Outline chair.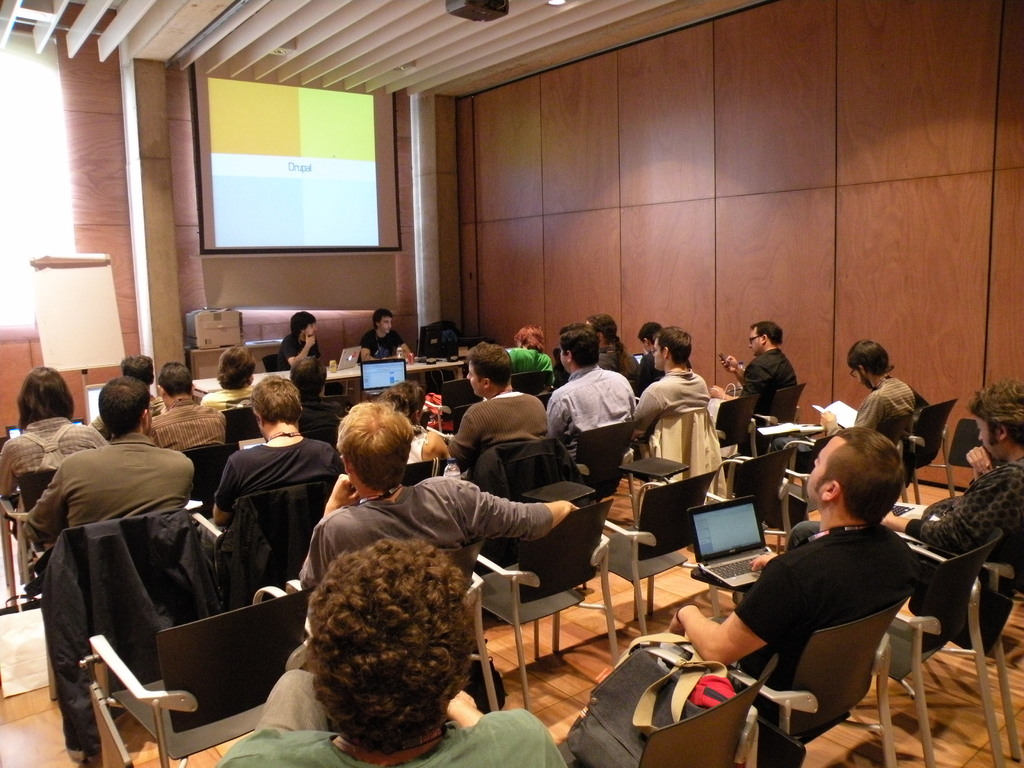
Outline: {"x1": 599, "y1": 467, "x2": 712, "y2": 641}.
